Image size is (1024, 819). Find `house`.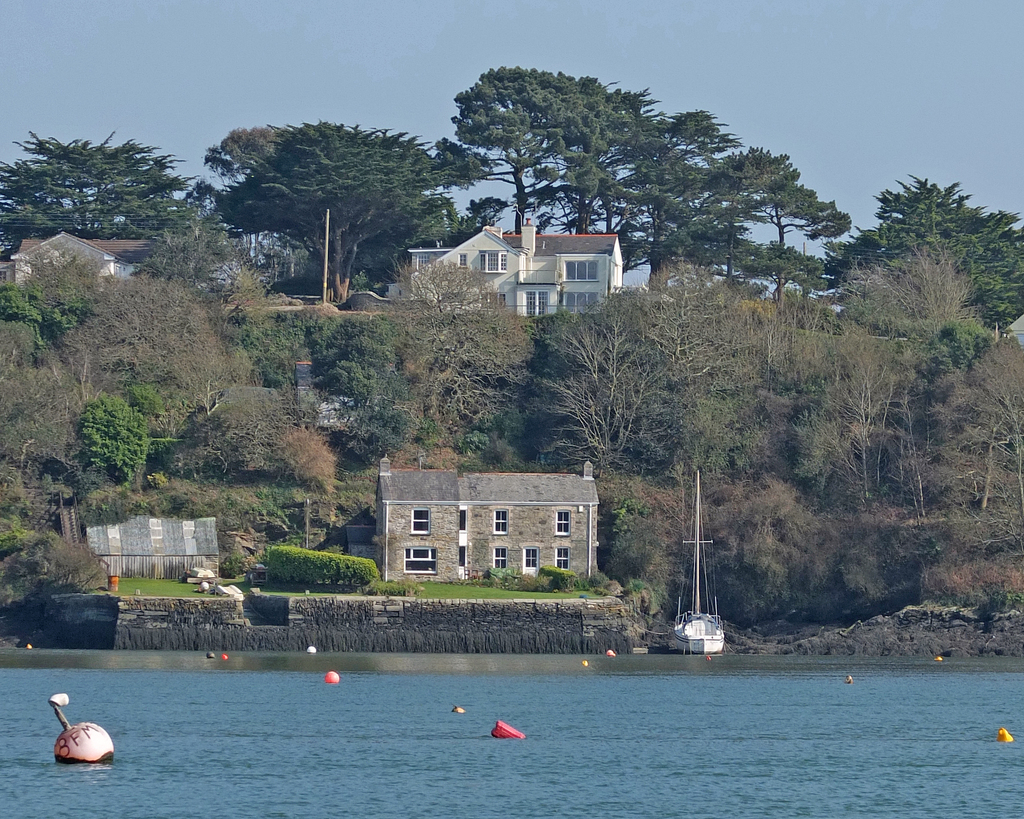
bbox=[417, 228, 625, 304].
